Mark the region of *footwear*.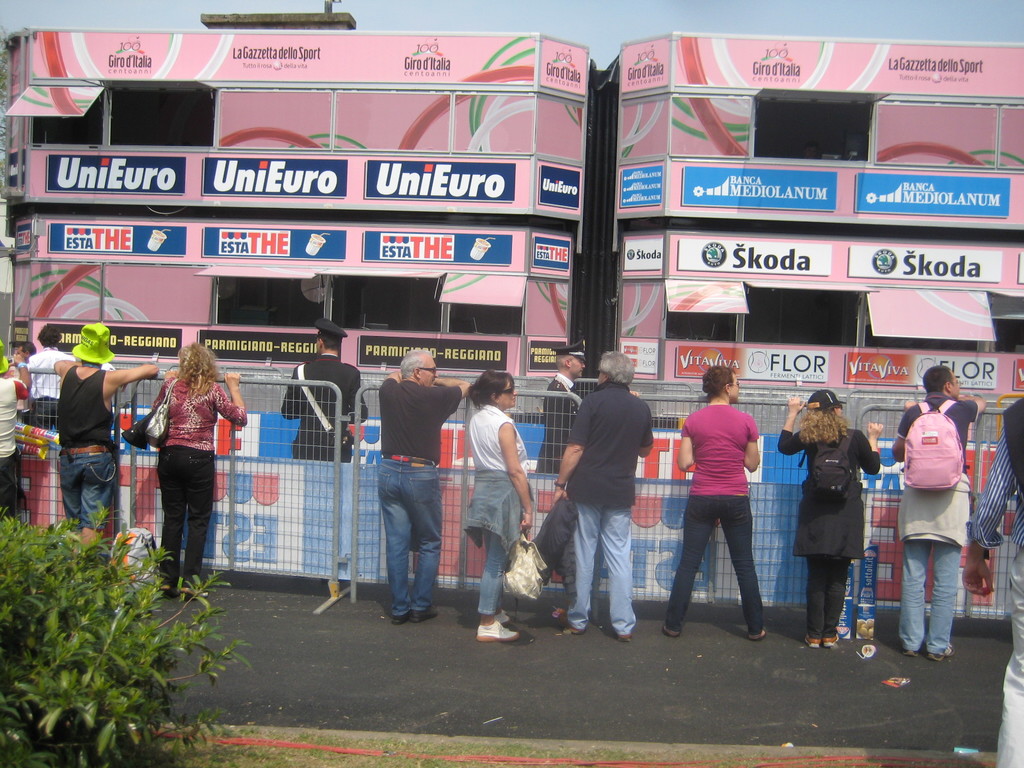
Region: (x1=161, y1=590, x2=170, y2=605).
